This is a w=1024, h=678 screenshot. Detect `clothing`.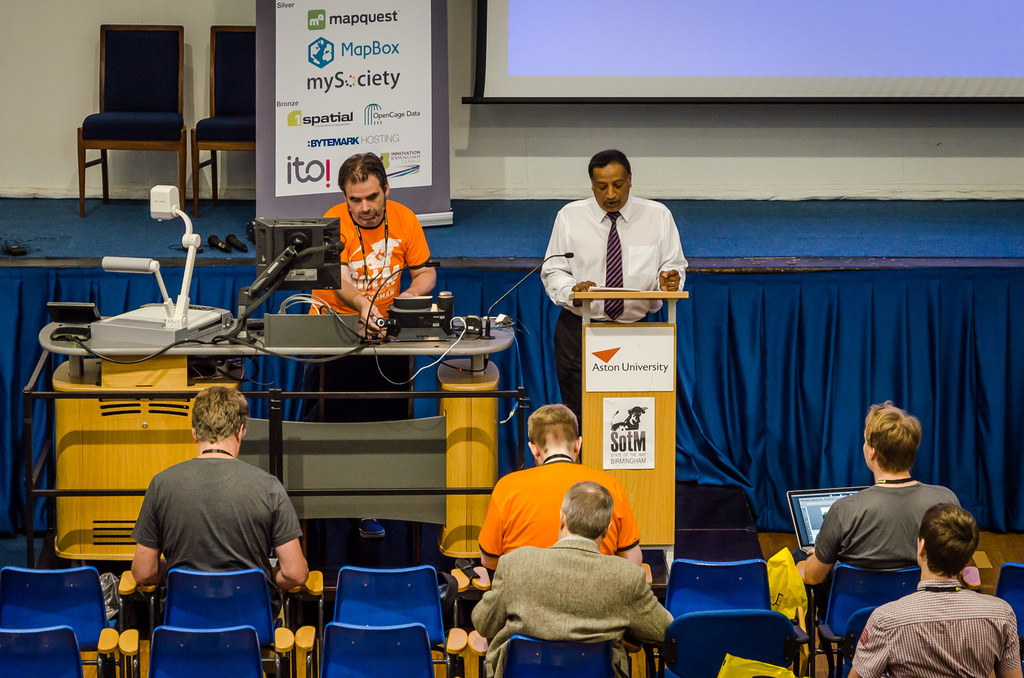
<region>305, 195, 440, 411</region>.
